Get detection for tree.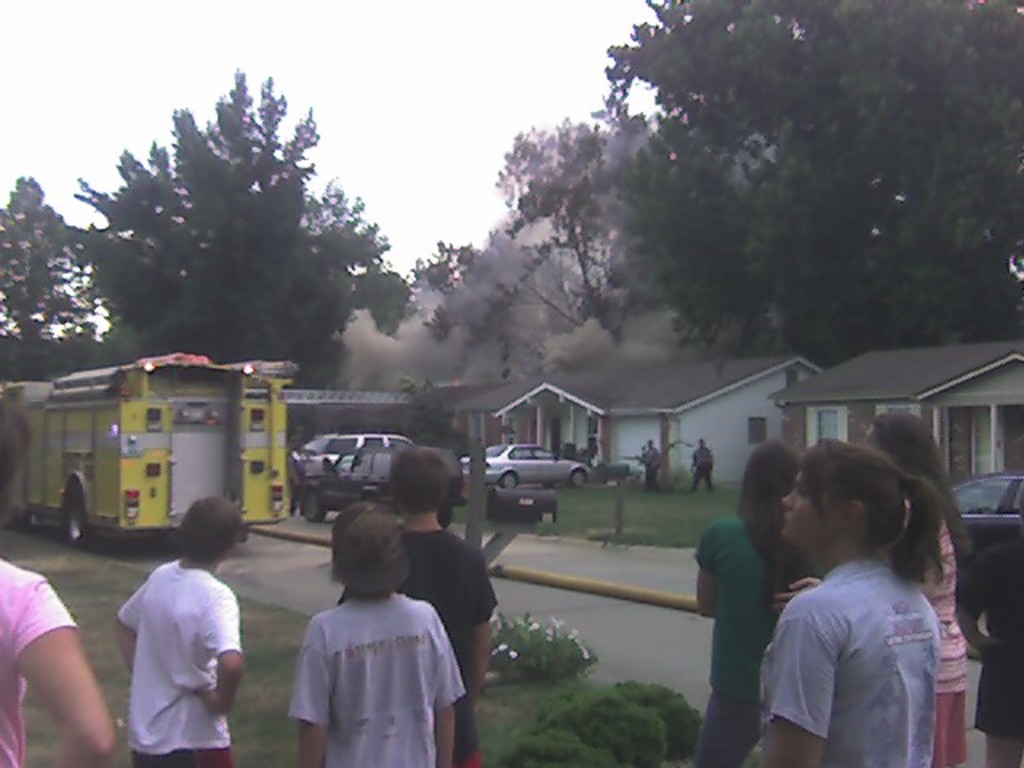
Detection: 0:162:122:384.
